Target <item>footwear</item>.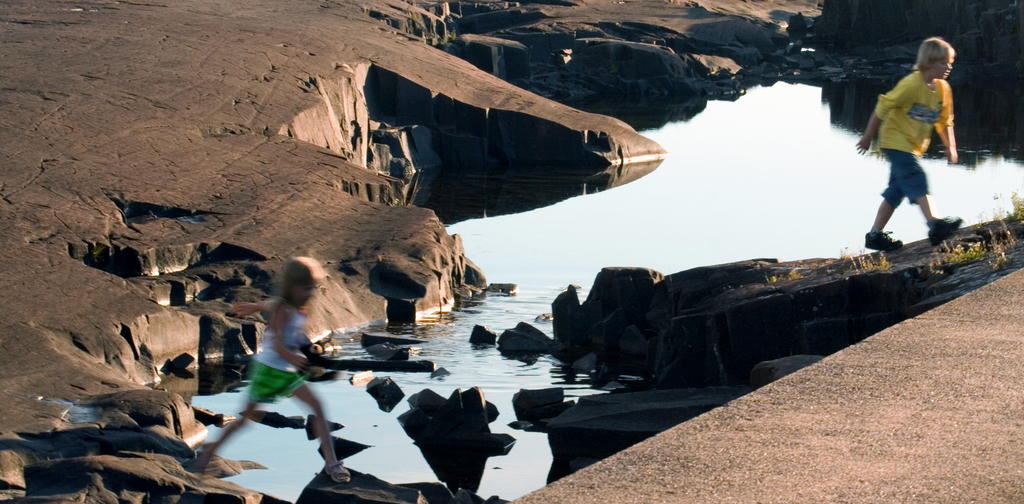
Target region: [x1=195, y1=439, x2=220, y2=471].
